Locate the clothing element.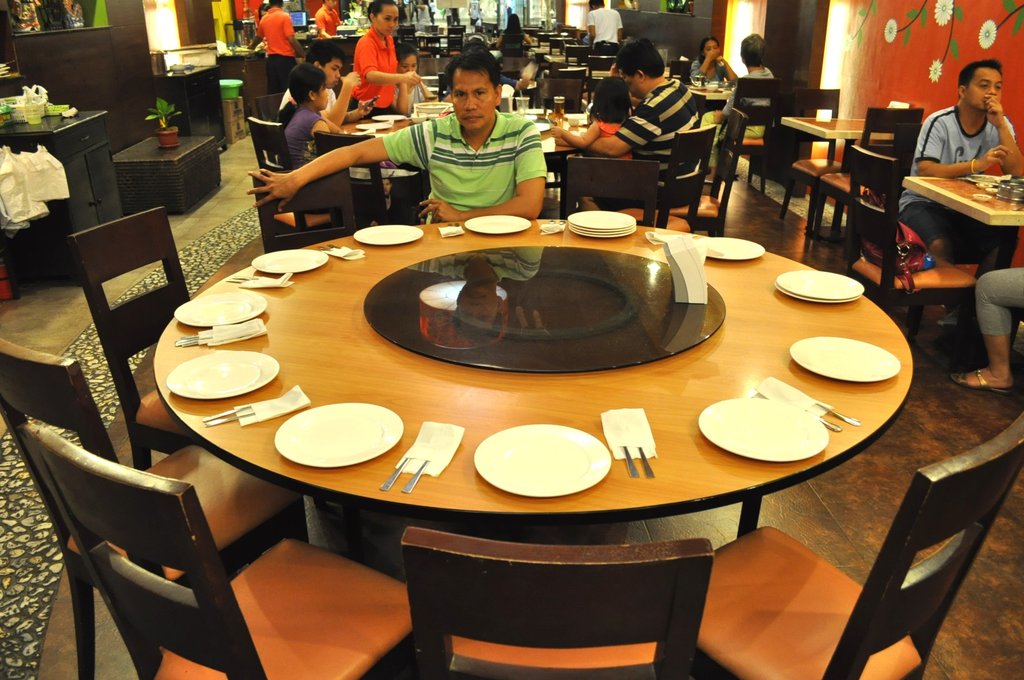
Element bbox: [605, 77, 723, 207].
